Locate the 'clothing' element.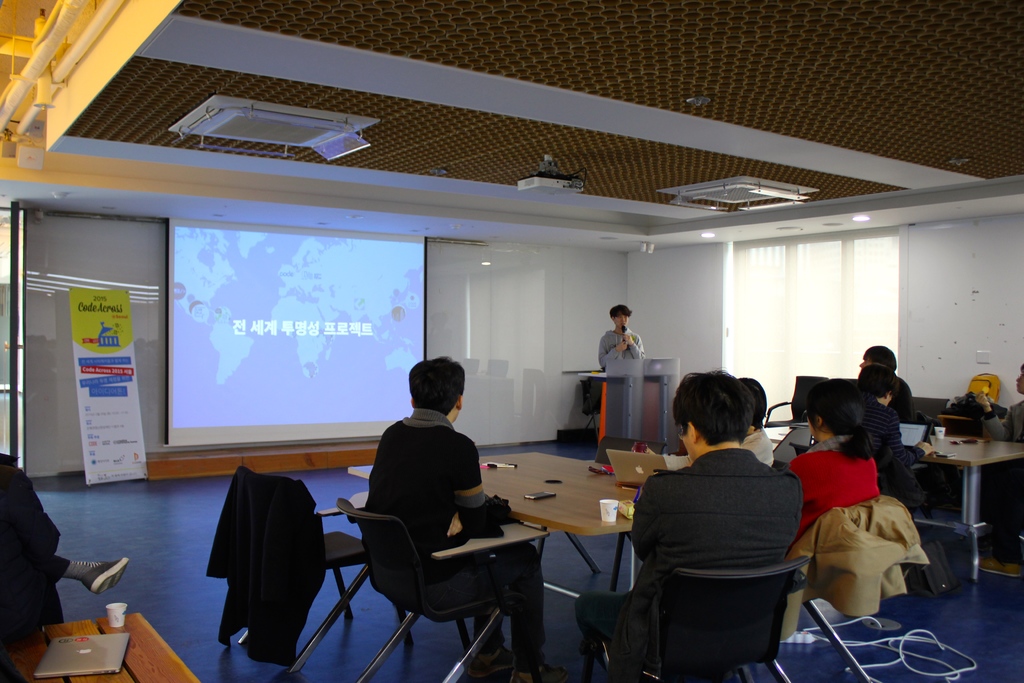
Element bbox: bbox=(659, 432, 774, 472).
